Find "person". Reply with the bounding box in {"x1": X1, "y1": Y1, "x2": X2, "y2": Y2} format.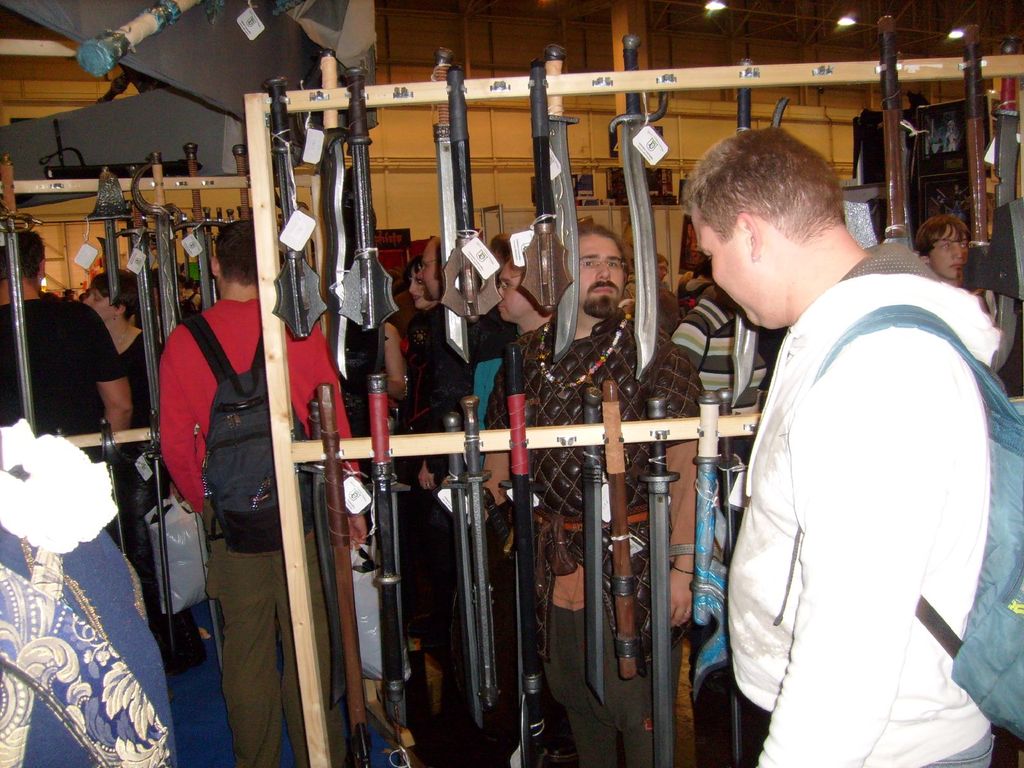
{"x1": 149, "y1": 221, "x2": 354, "y2": 760}.
